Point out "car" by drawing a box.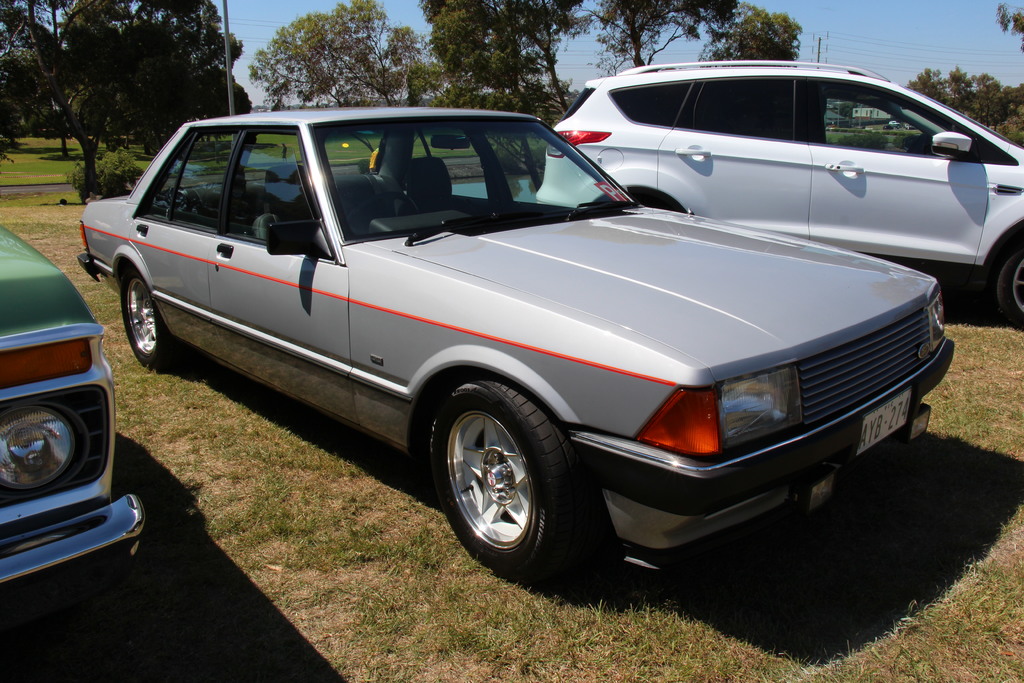
rect(0, 227, 145, 601).
